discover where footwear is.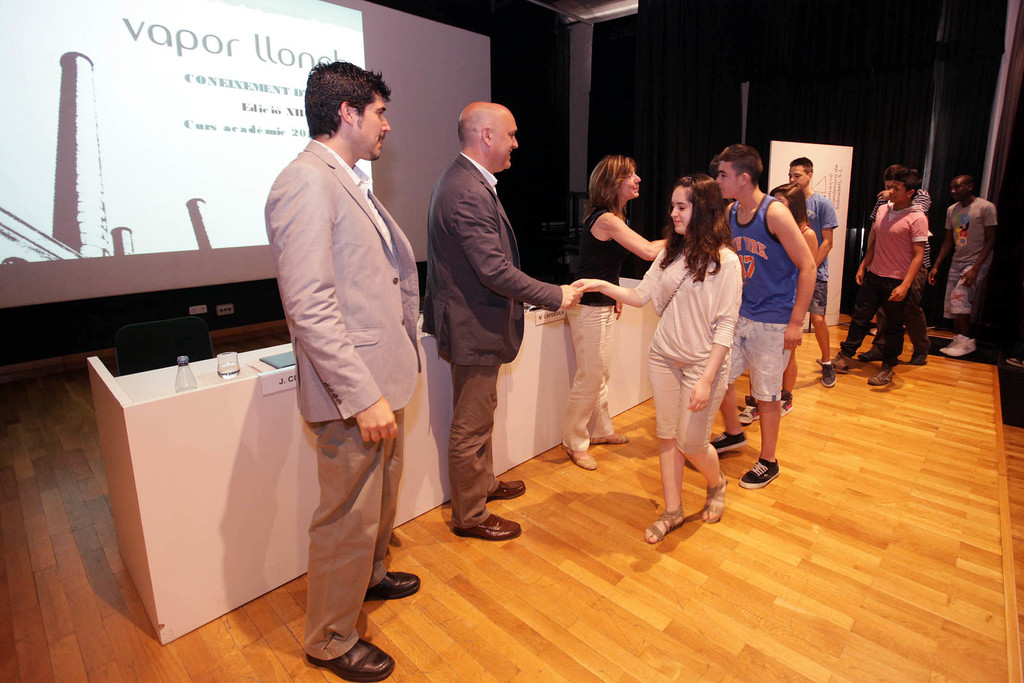
Discovered at x1=940 y1=332 x2=975 y2=356.
